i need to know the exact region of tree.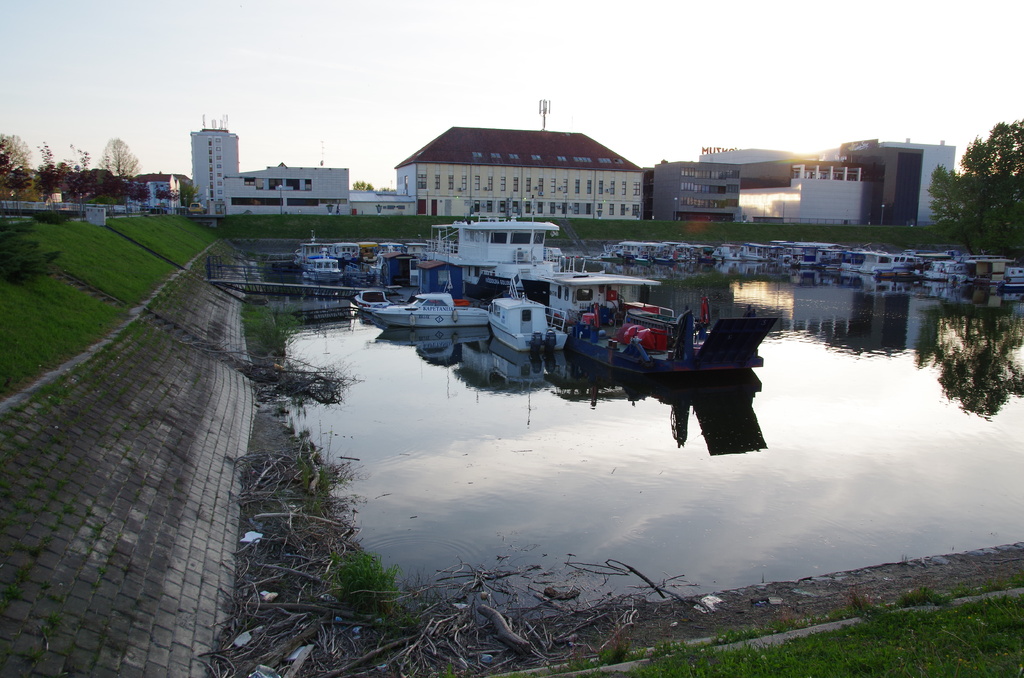
Region: 1, 134, 31, 172.
